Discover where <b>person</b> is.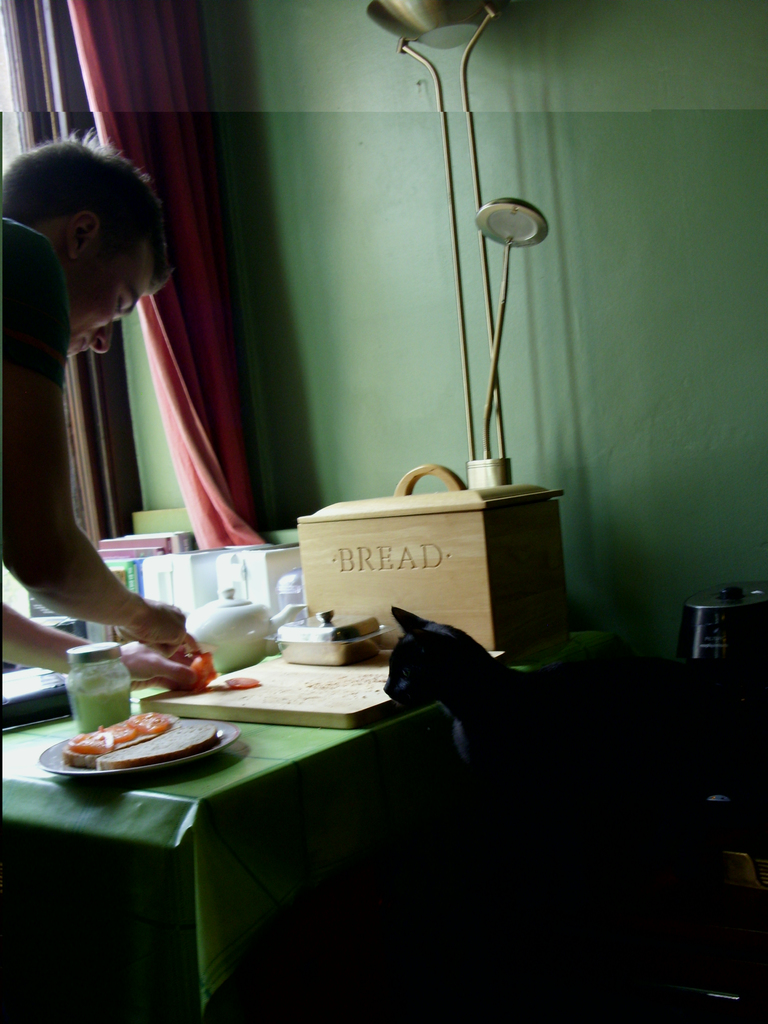
Discovered at <region>0, 117, 202, 697</region>.
